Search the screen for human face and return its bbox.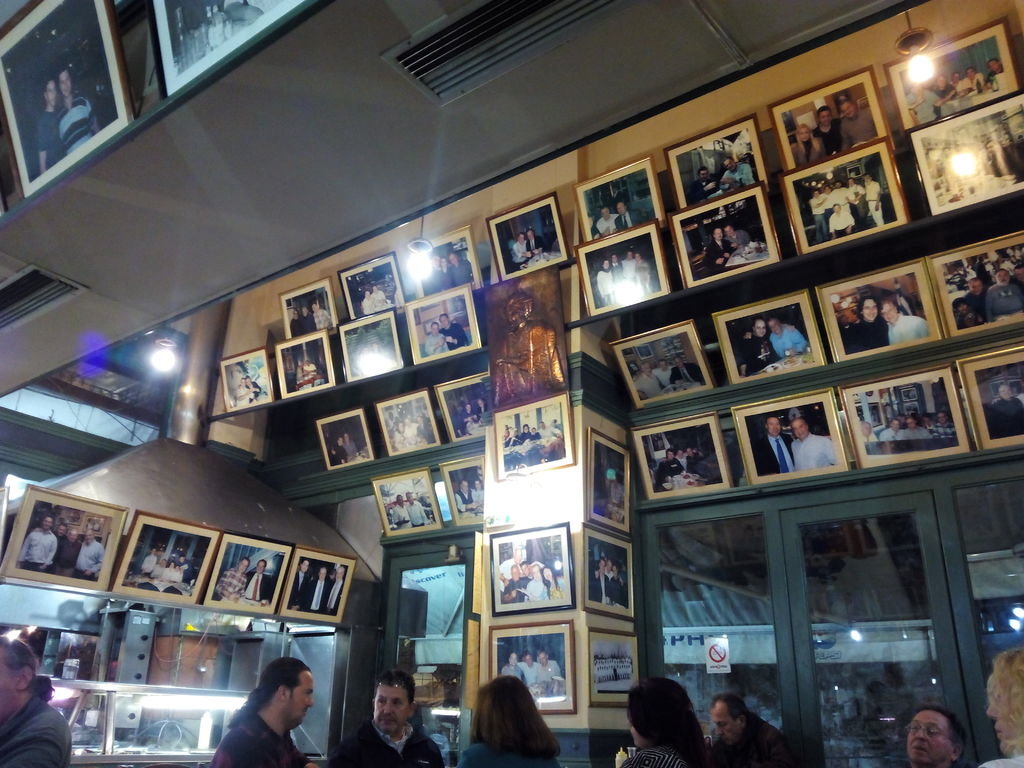
Found: box=[318, 569, 326, 579].
